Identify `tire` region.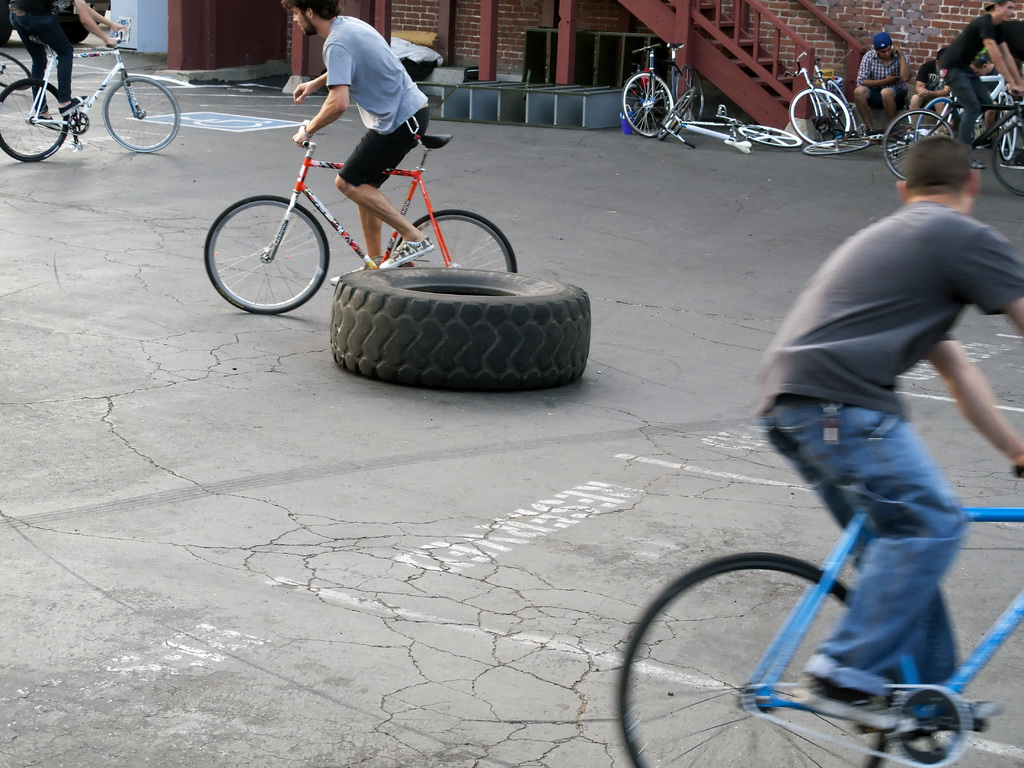
Region: locate(801, 138, 870, 157).
